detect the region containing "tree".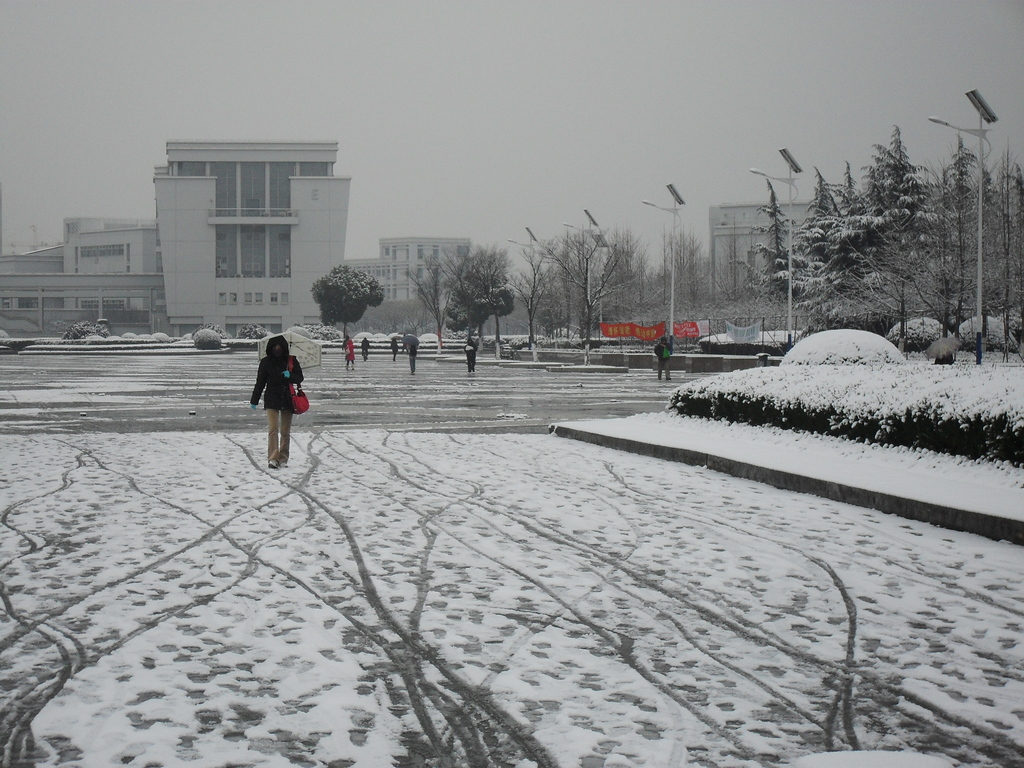
bbox=(524, 220, 644, 342).
